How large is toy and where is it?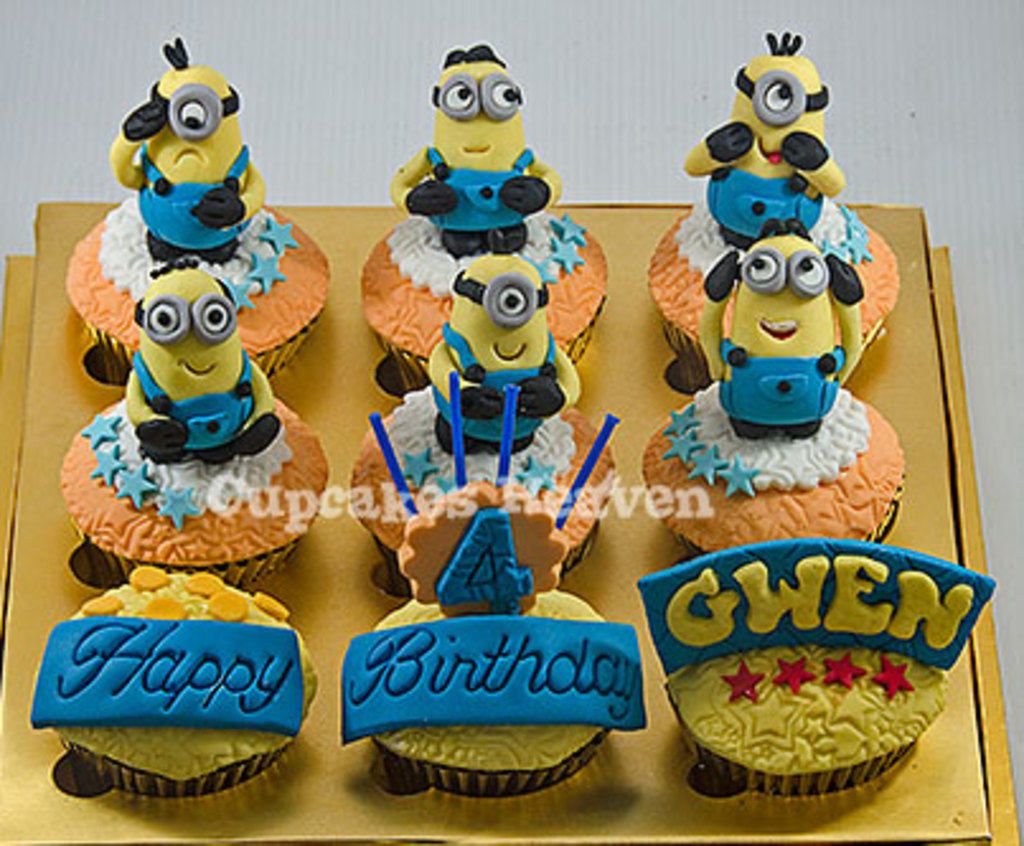
Bounding box: bbox=(384, 470, 567, 635).
